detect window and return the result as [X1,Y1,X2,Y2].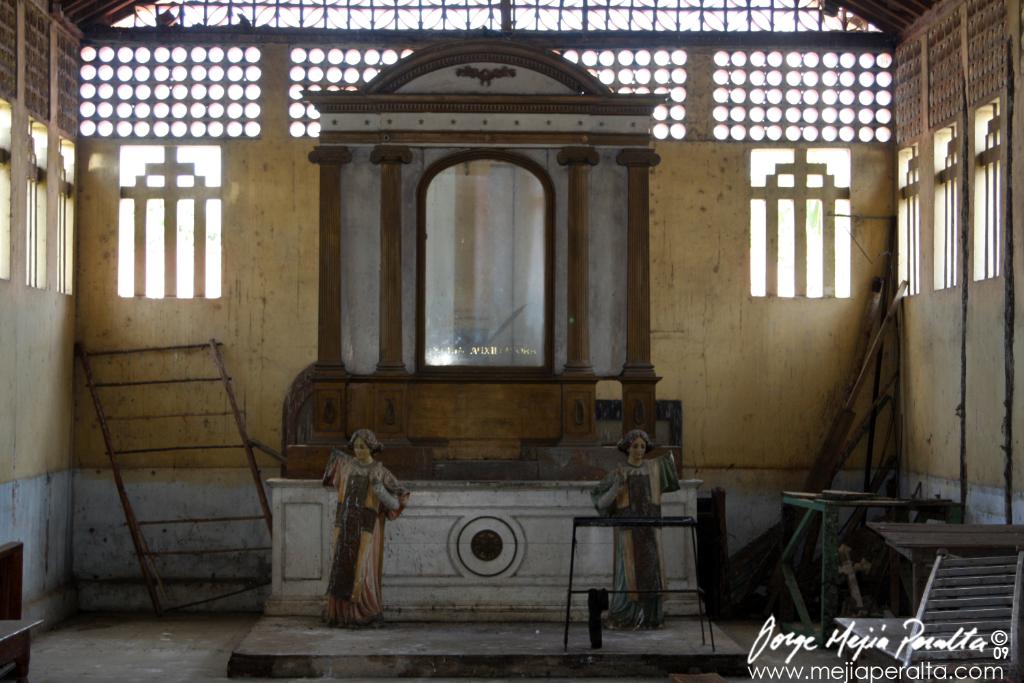
[935,118,960,286].
